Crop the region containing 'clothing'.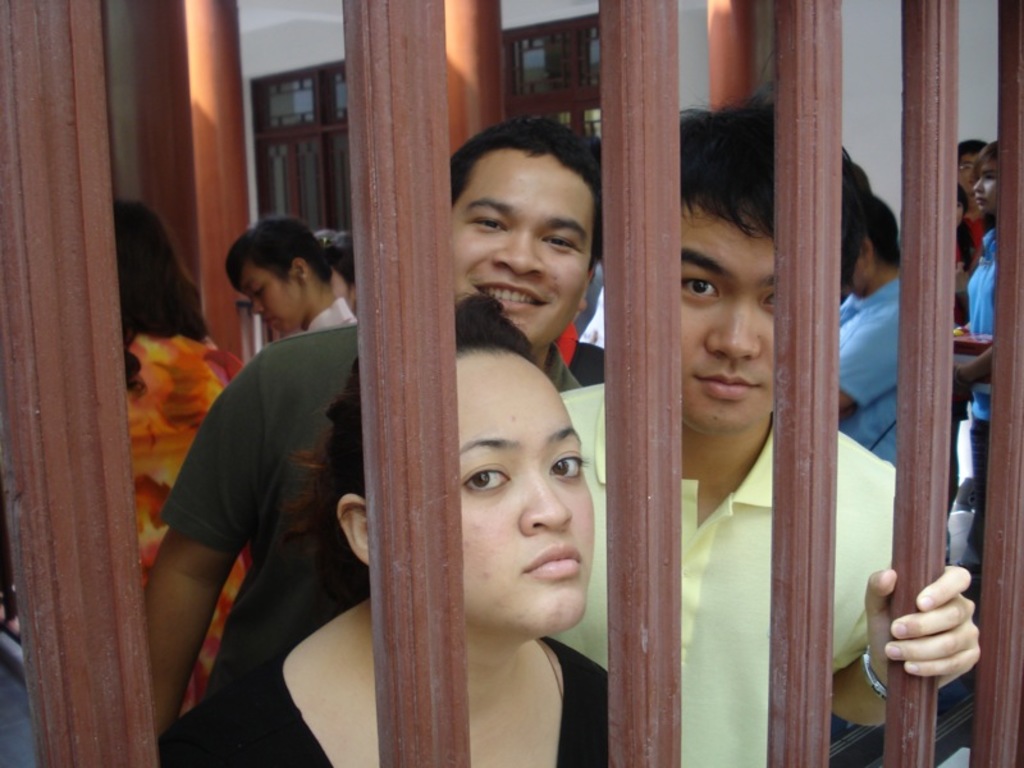
Crop region: detection(166, 584, 607, 767).
